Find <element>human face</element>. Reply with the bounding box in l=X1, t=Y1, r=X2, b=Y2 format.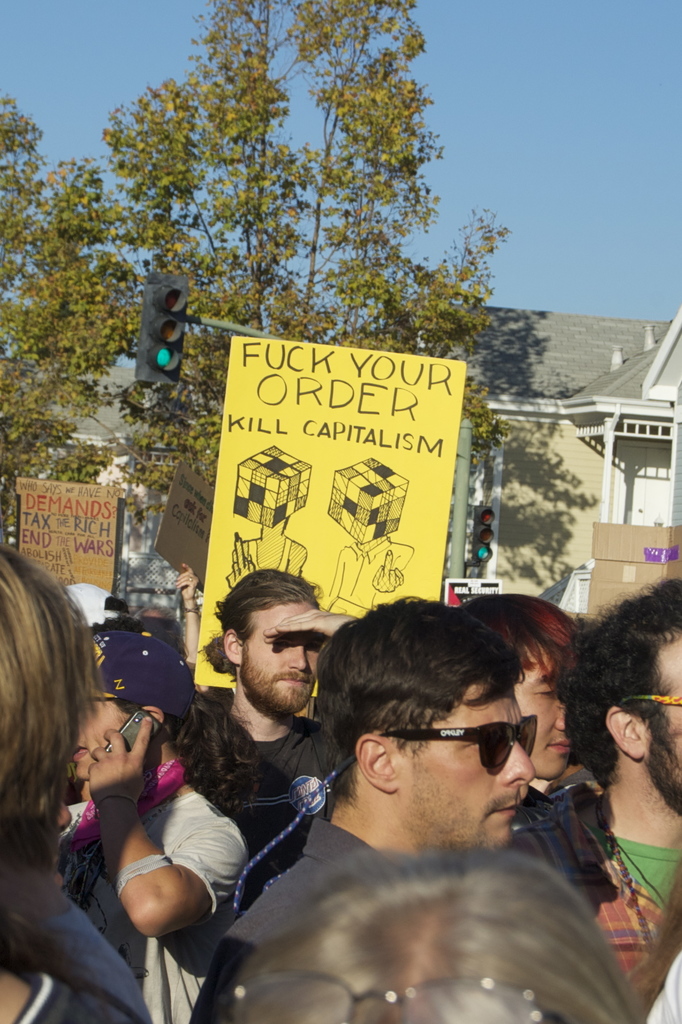
l=73, t=678, r=129, b=787.
